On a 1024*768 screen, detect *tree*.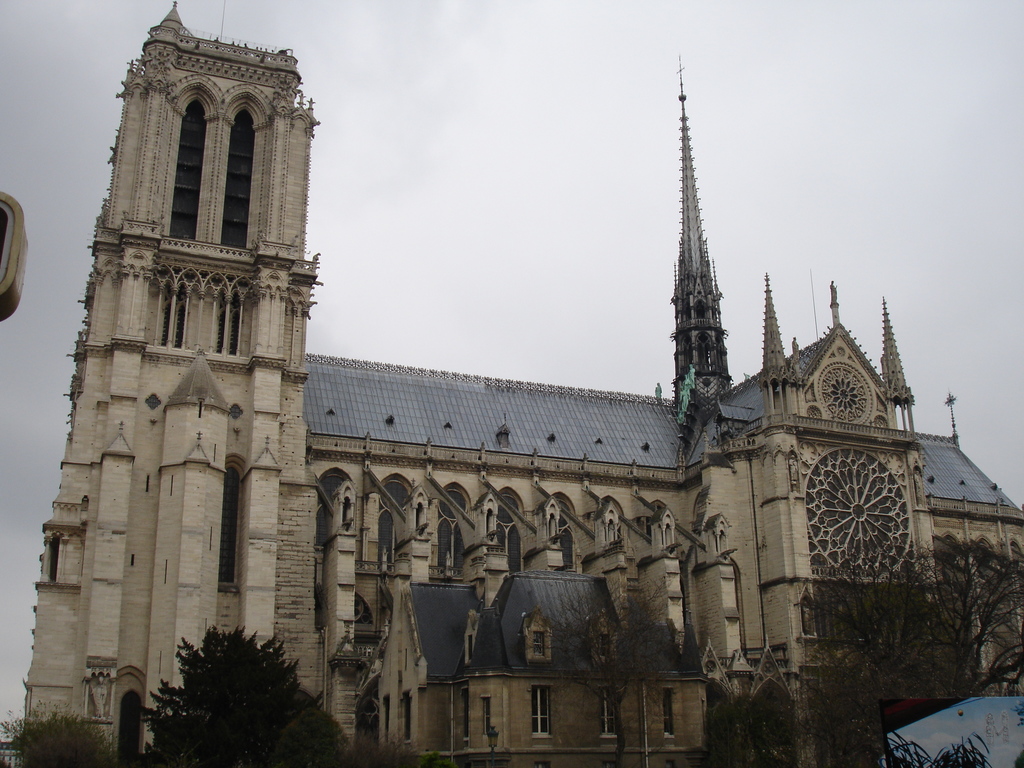
x1=799, y1=556, x2=945, y2=767.
